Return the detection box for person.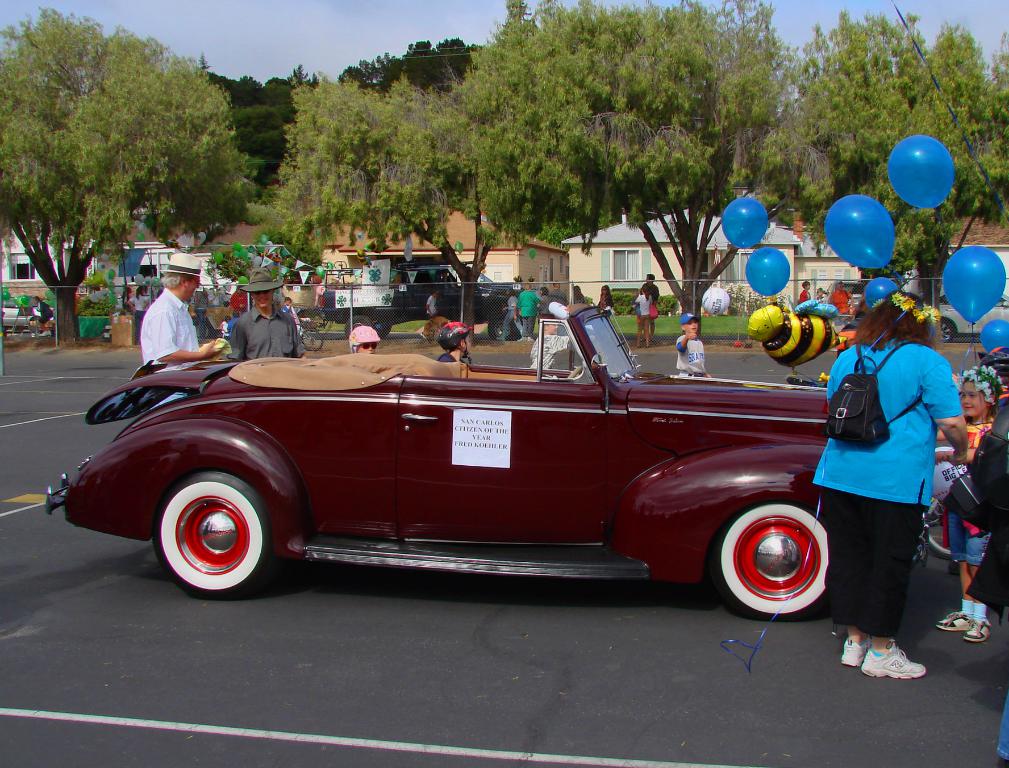
(left=35, top=294, right=51, bottom=330).
